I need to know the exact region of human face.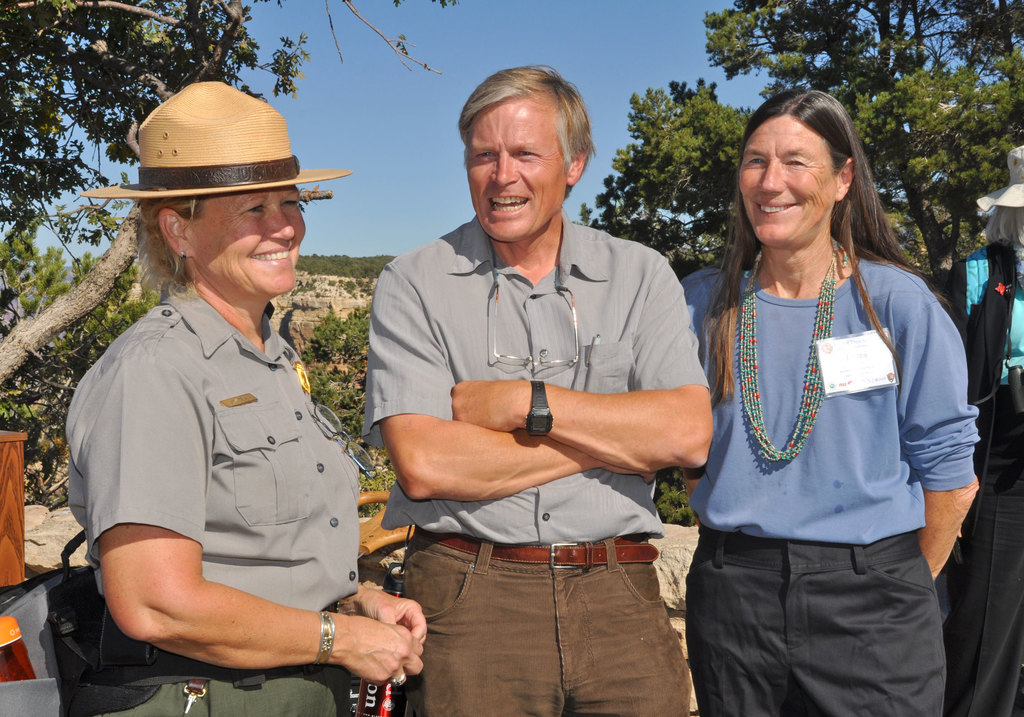
Region: (467,100,569,242).
